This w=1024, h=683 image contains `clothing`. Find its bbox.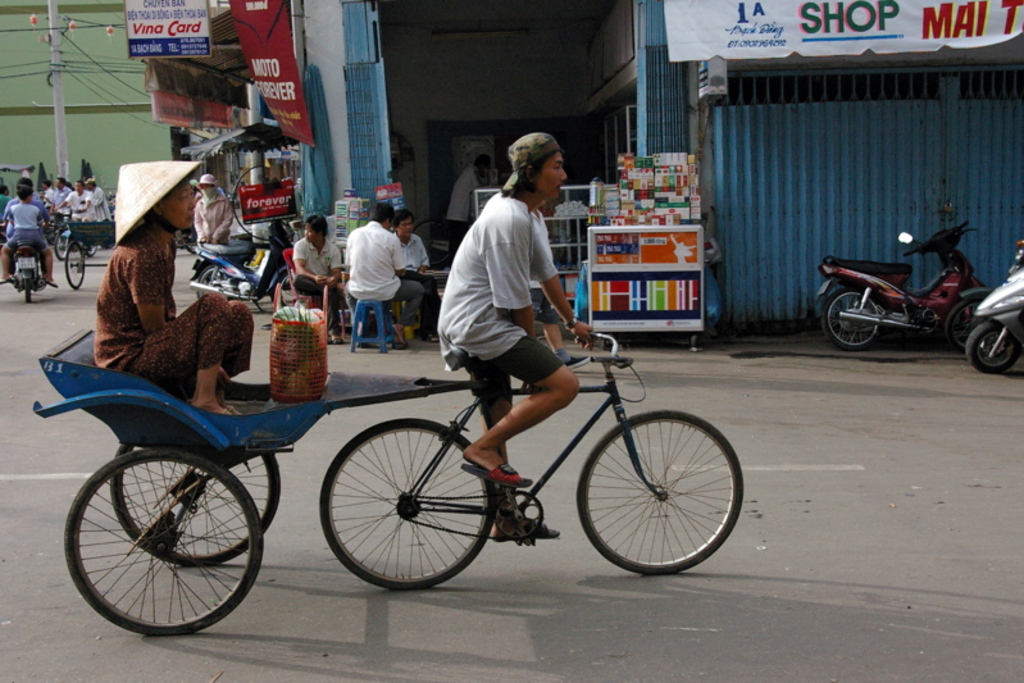
329,215,419,329.
